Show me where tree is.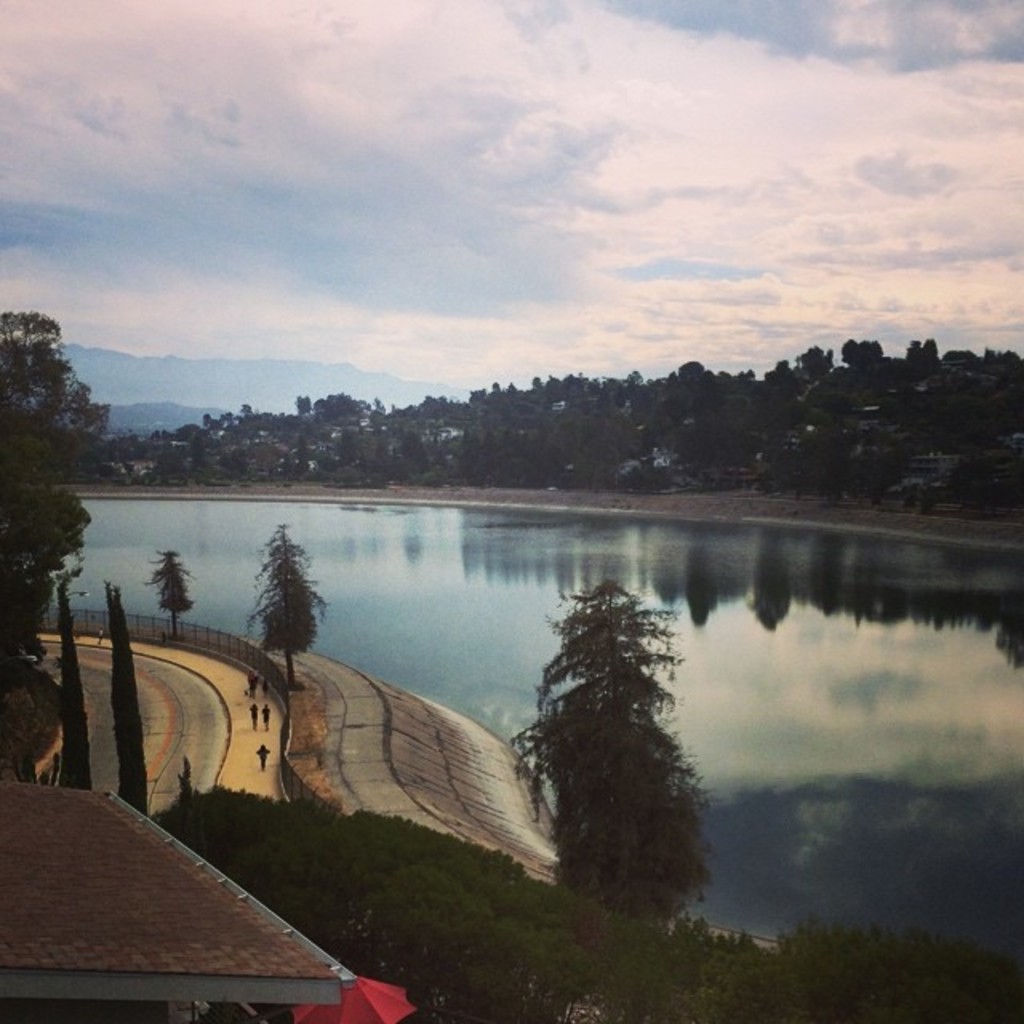
tree is at 798 381 843 427.
